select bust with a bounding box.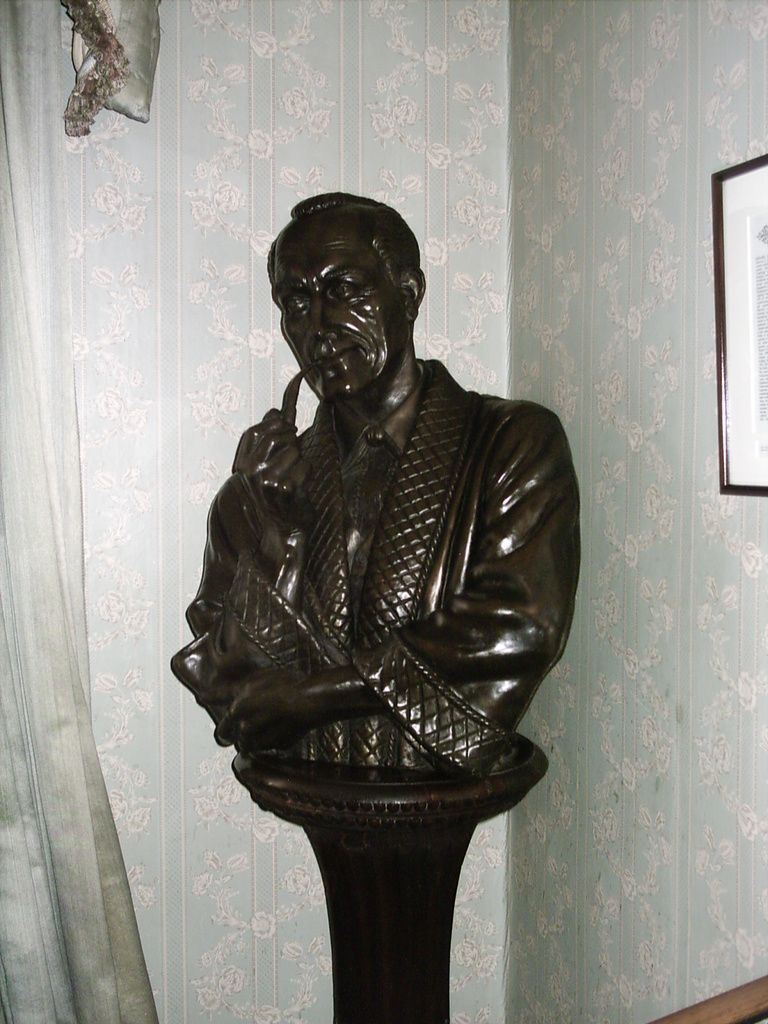
170:186:583:783.
